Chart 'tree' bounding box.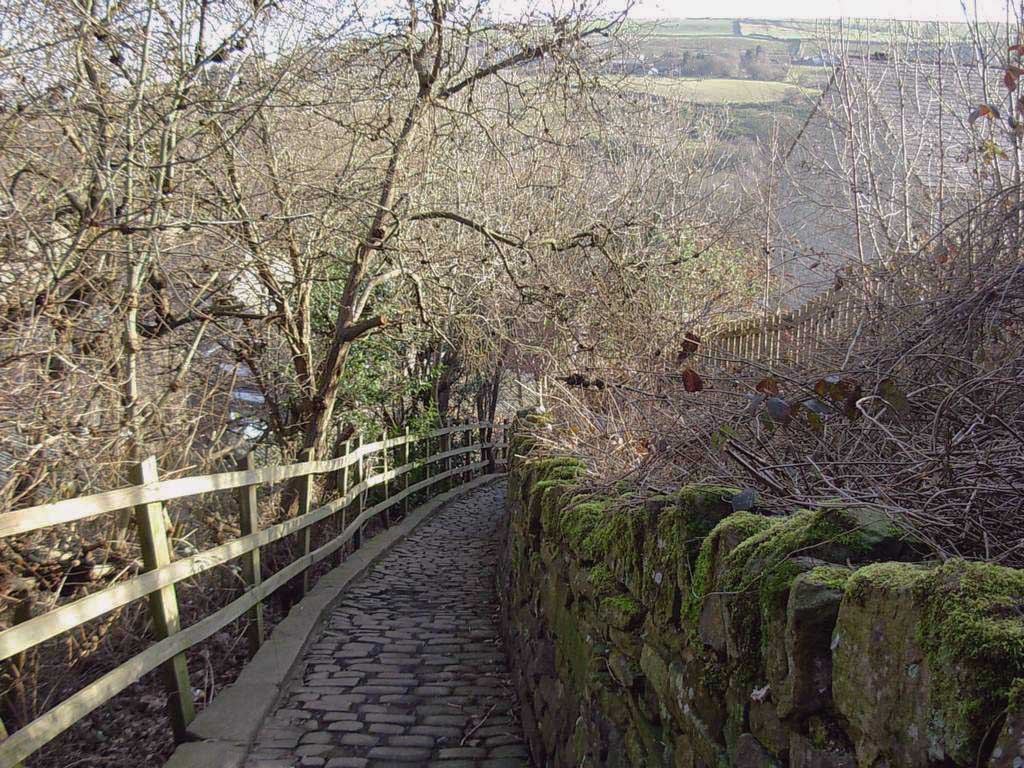
Charted: [6,0,744,561].
